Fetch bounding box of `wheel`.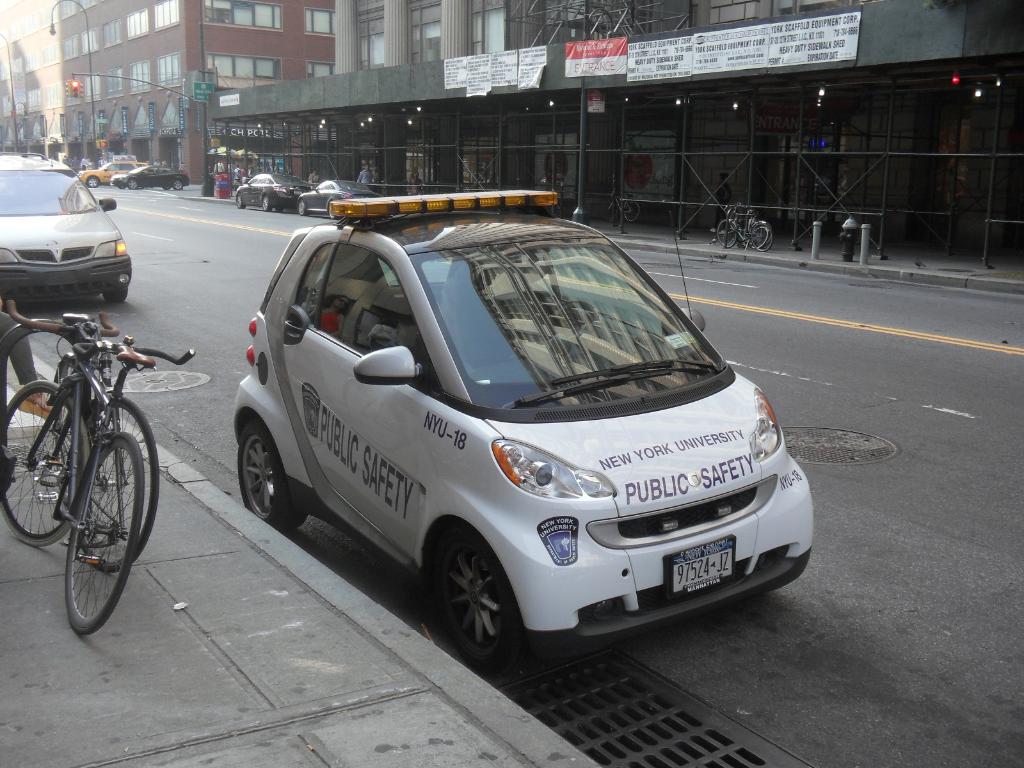
Bbox: box=[127, 177, 136, 188].
